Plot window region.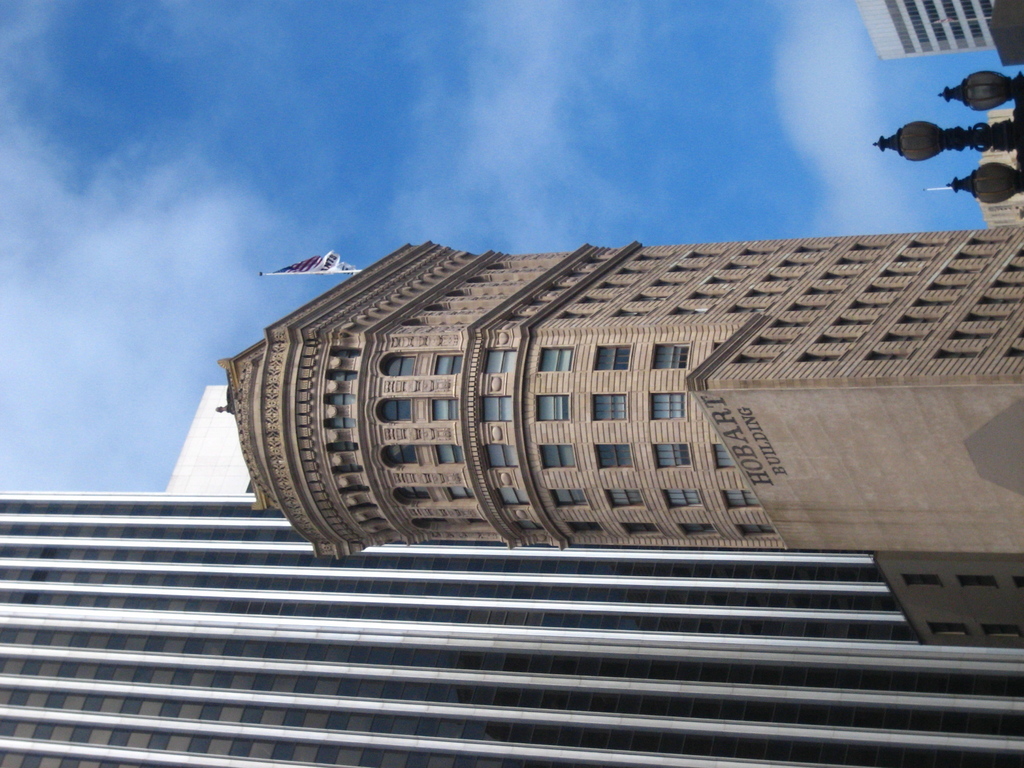
Plotted at box(598, 443, 636, 470).
